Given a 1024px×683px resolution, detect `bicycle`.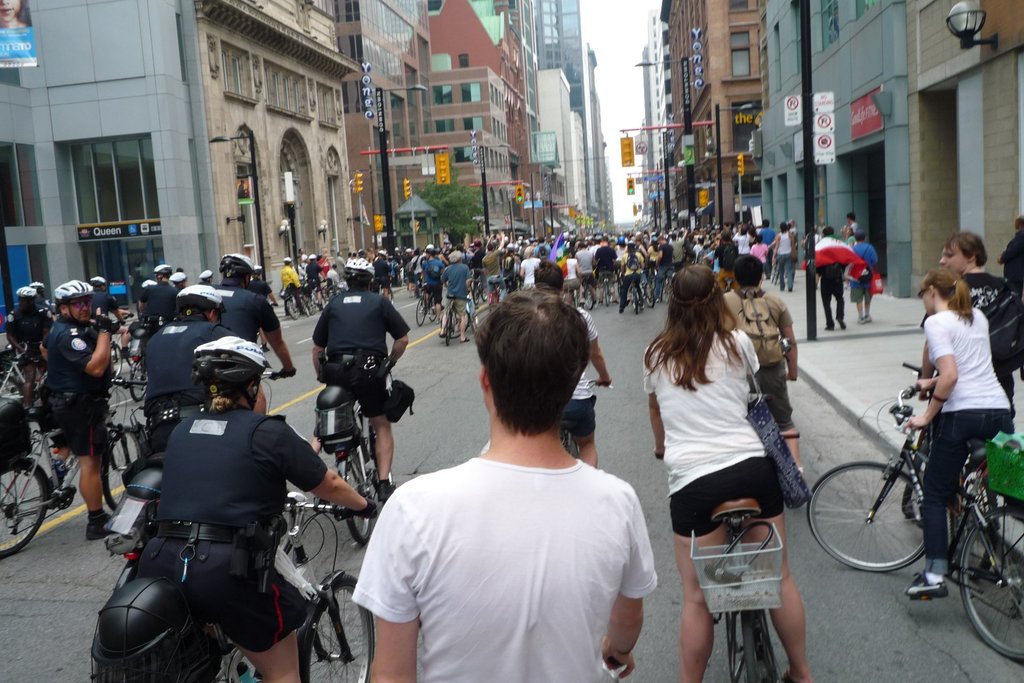
region(127, 352, 154, 407).
